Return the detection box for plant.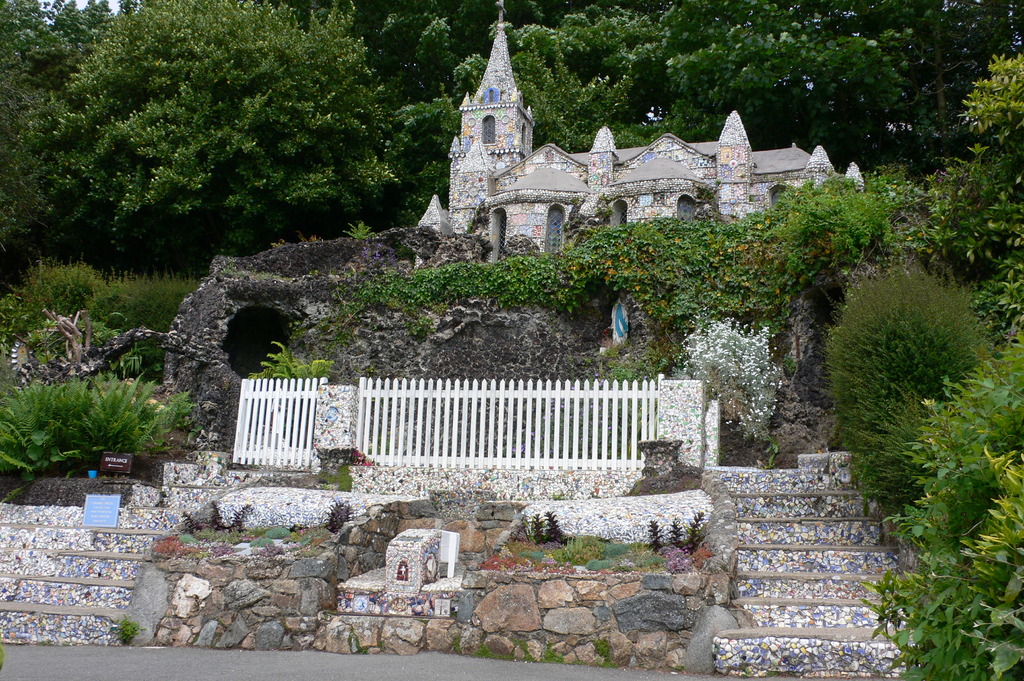
404:316:439:337.
